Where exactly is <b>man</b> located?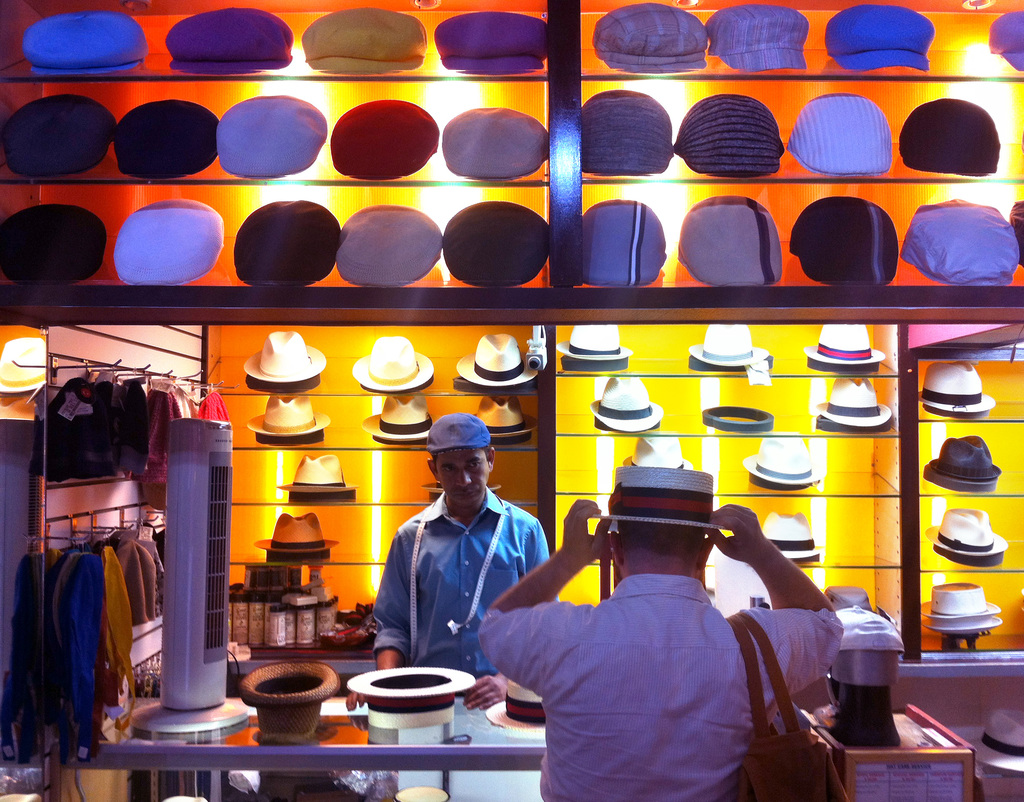
Its bounding box is bbox(371, 412, 559, 710).
